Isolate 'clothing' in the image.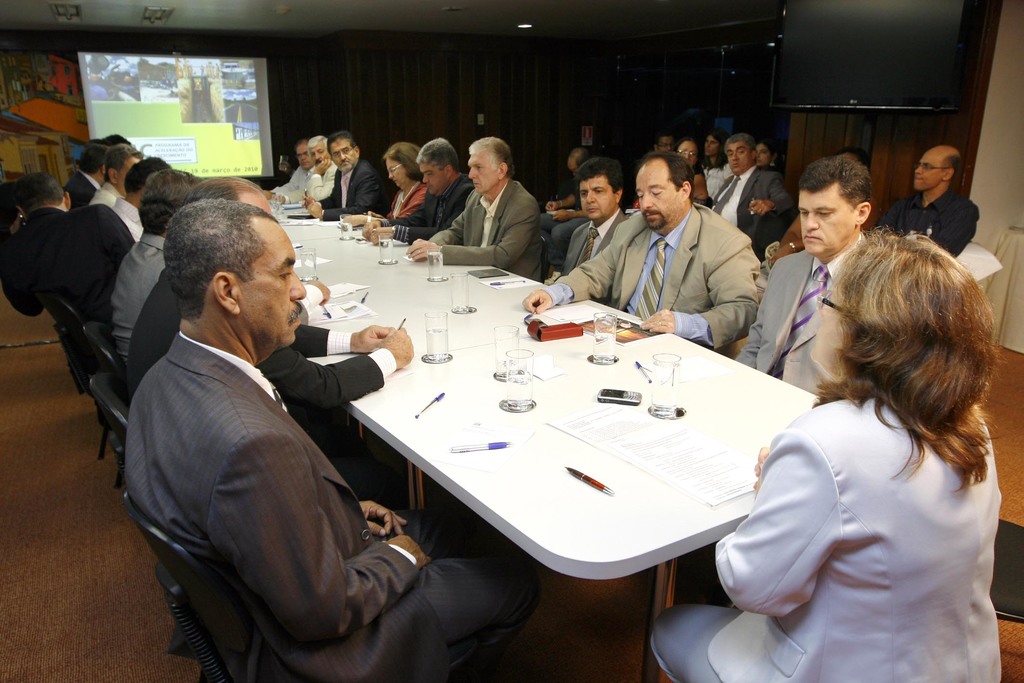
Isolated region: detection(376, 177, 448, 218).
